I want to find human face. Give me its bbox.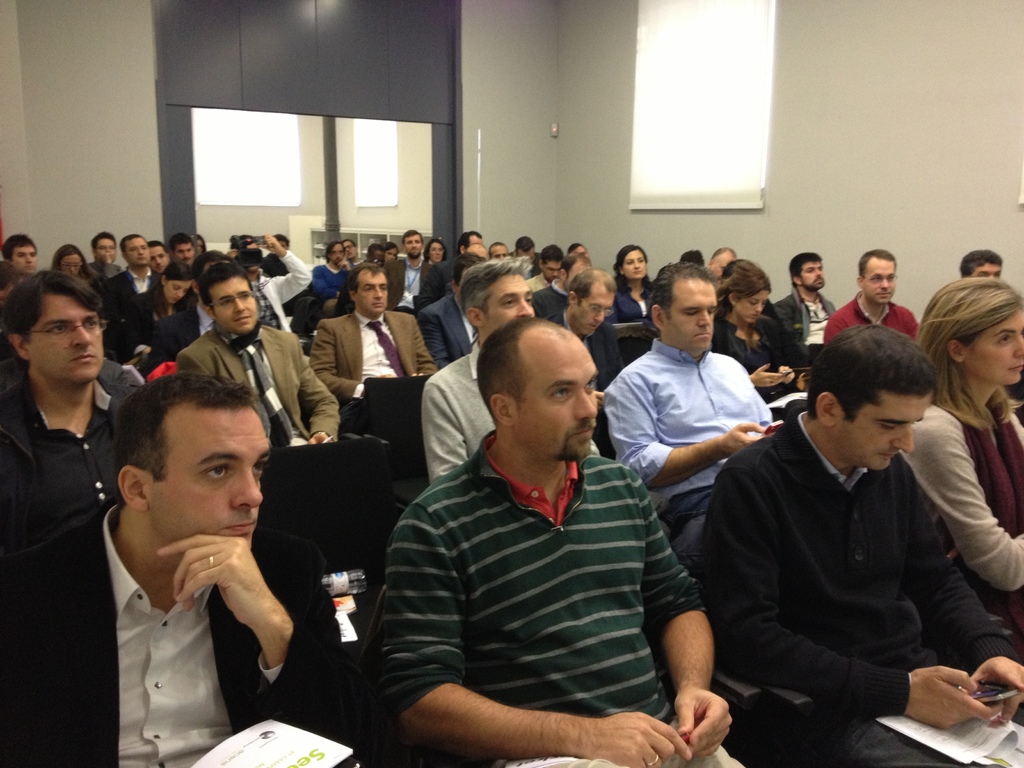
x1=488, y1=276, x2=530, y2=324.
